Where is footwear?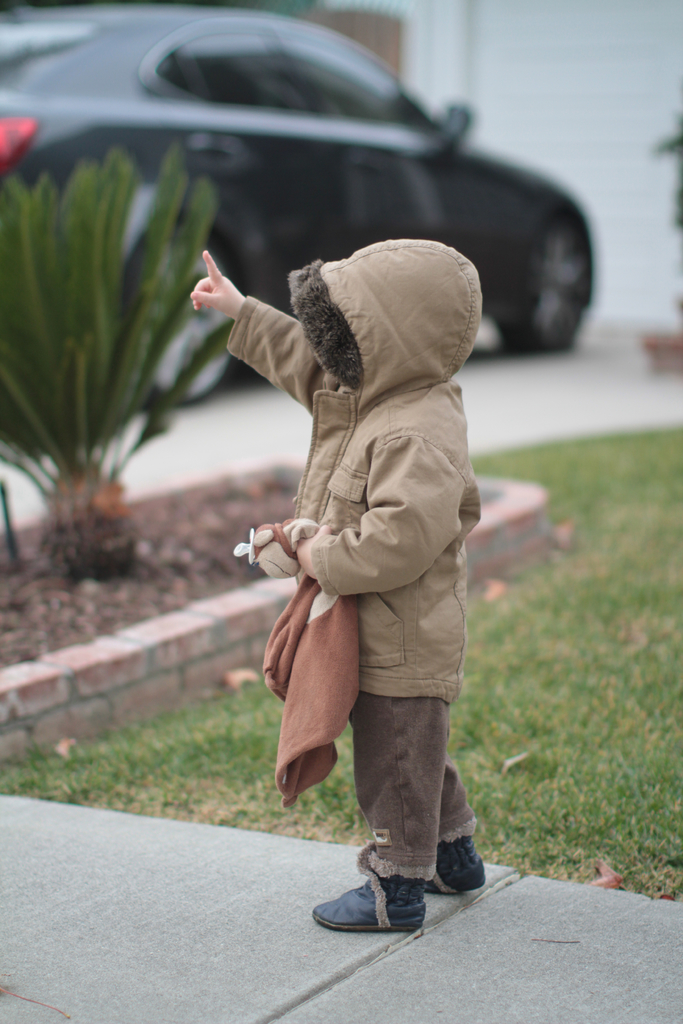
bbox=(444, 834, 488, 900).
